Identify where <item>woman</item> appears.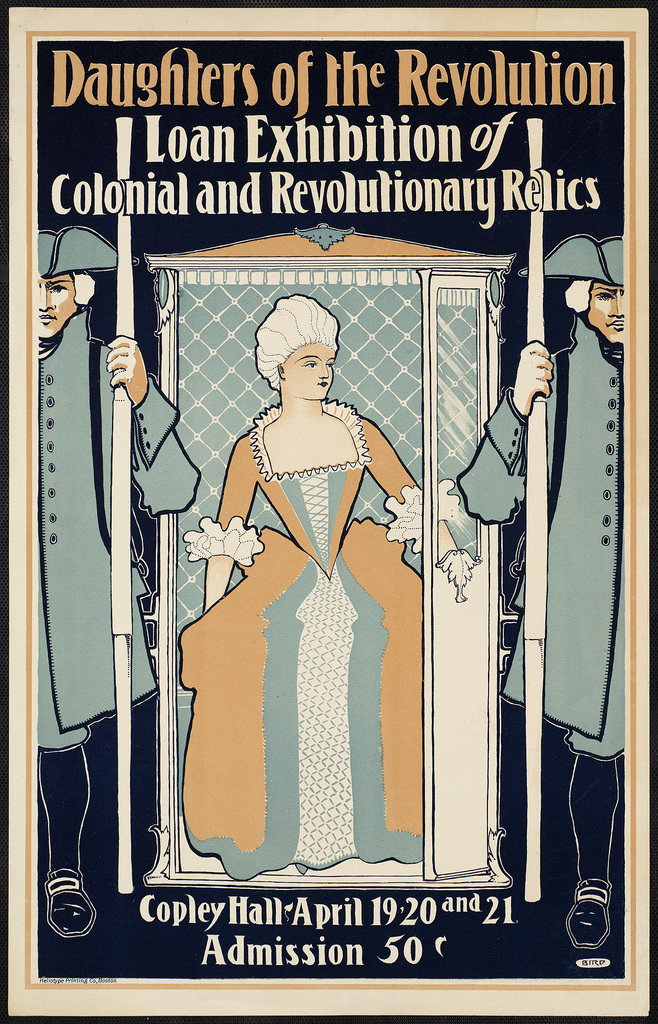
Appears at <region>156, 276, 440, 899</region>.
